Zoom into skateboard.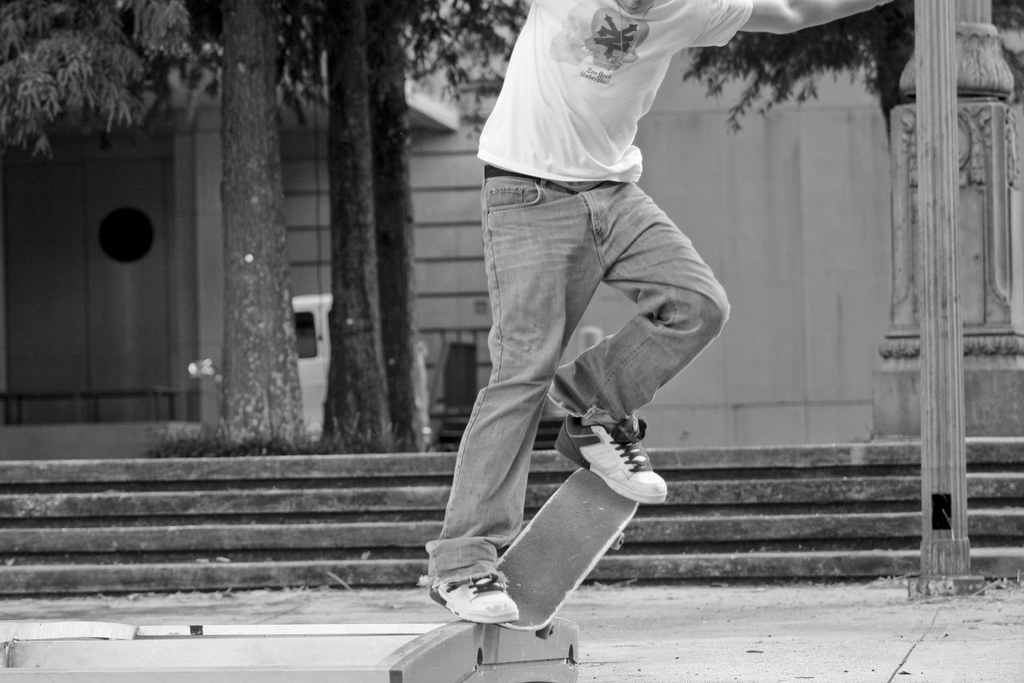
Zoom target: 445,479,668,640.
